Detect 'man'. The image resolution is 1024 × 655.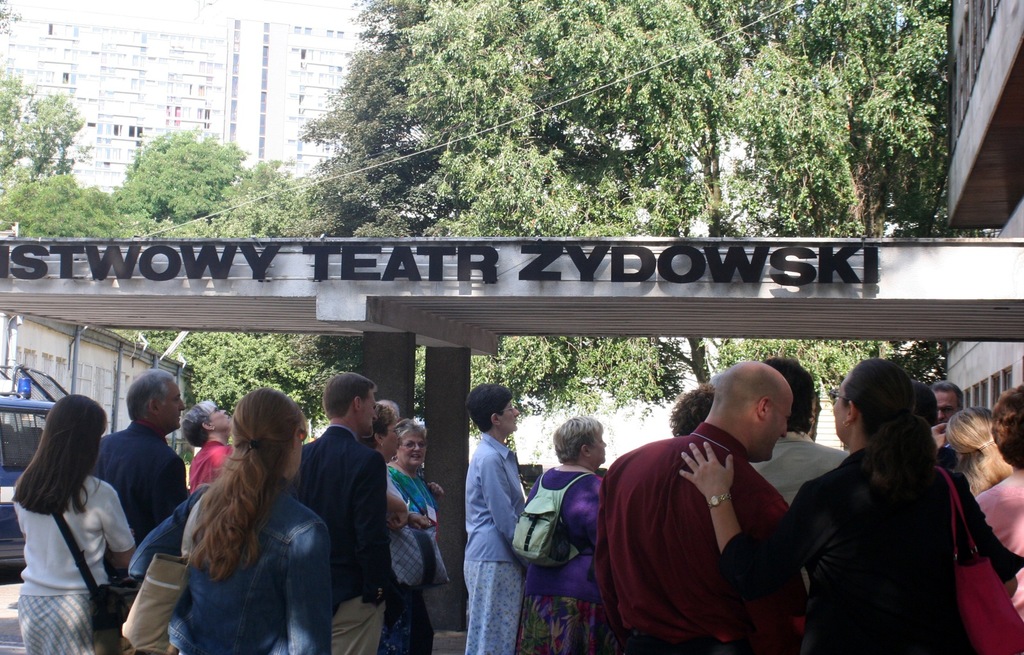
(x1=601, y1=370, x2=842, y2=654).
